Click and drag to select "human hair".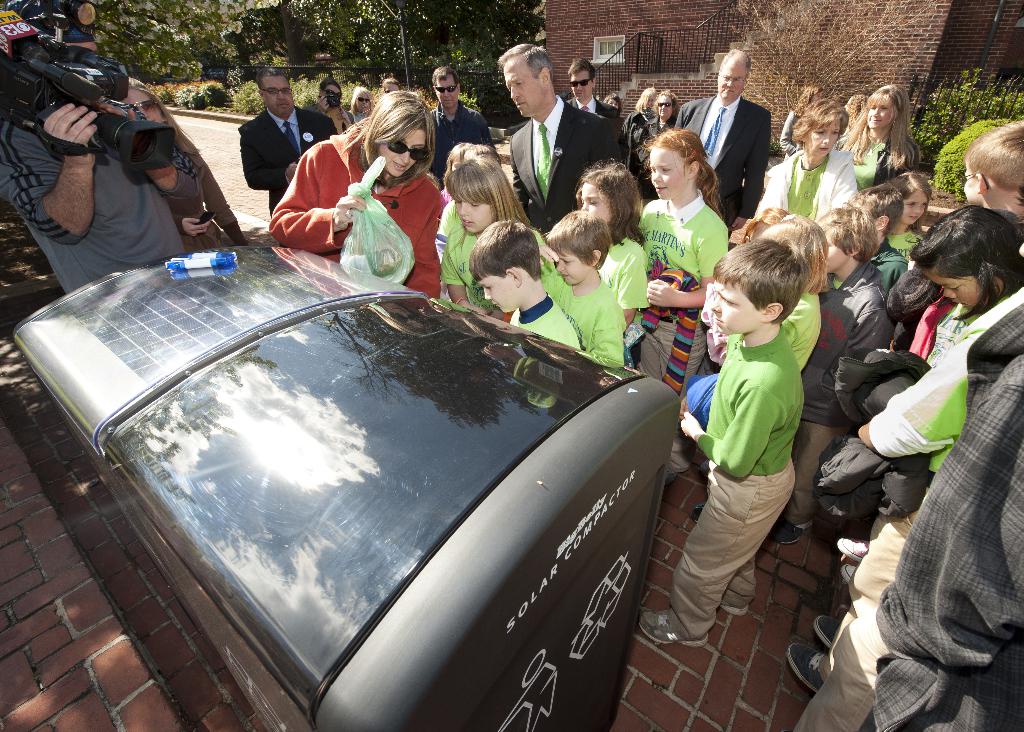
Selection: [left=575, top=160, right=645, bottom=245].
